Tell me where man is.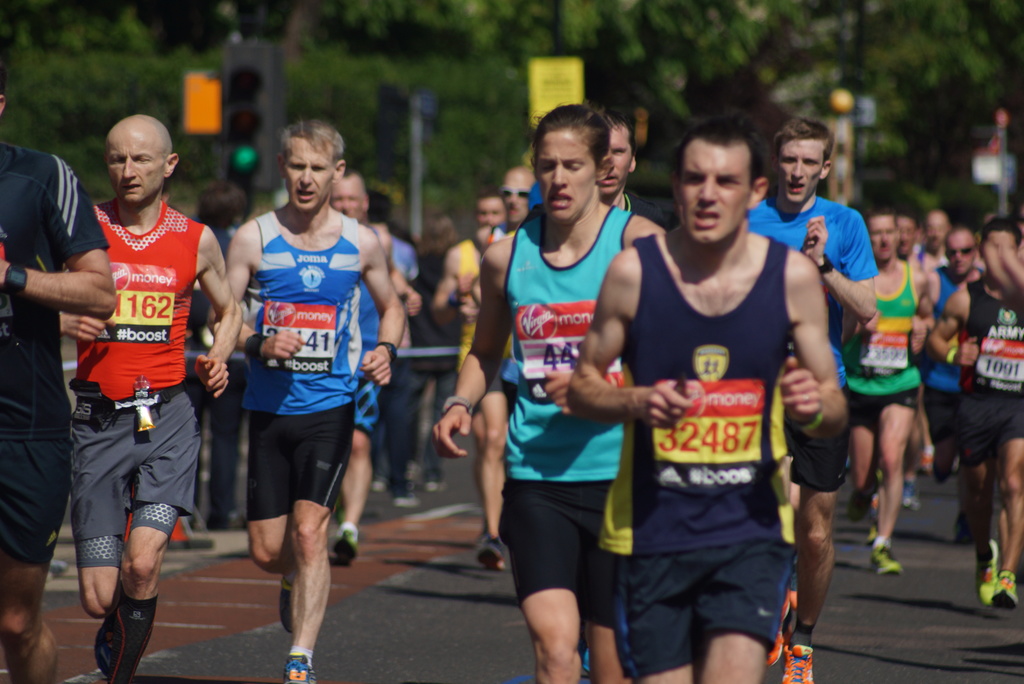
man is at rect(910, 233, 979, 485).
